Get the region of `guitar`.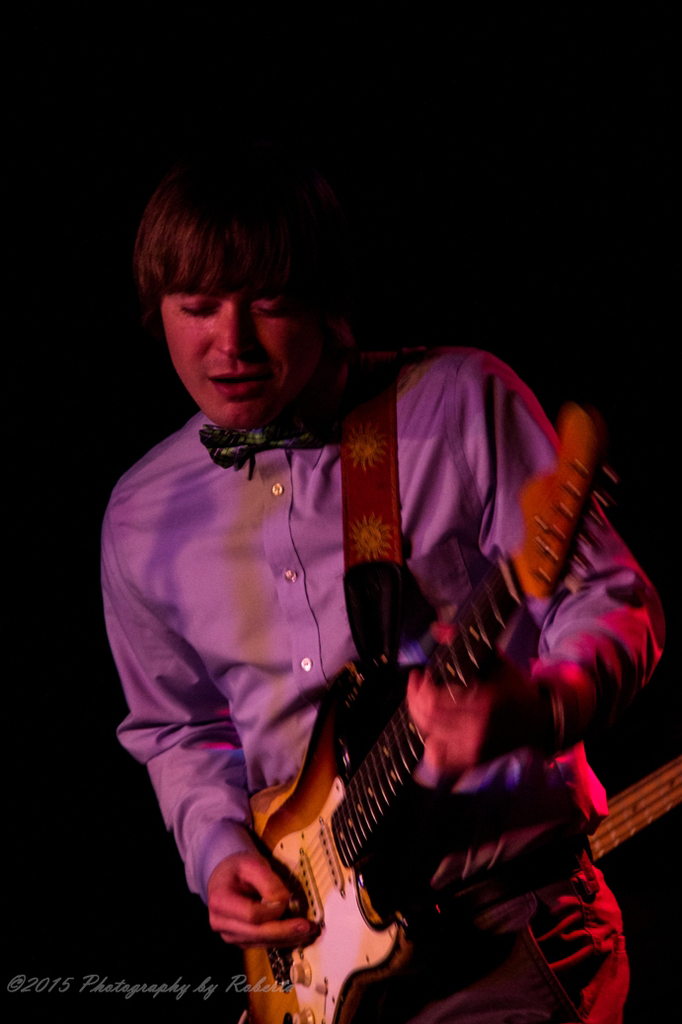
{"left": 232, "top": 405, "right": 618, "bottom": 1023}.
